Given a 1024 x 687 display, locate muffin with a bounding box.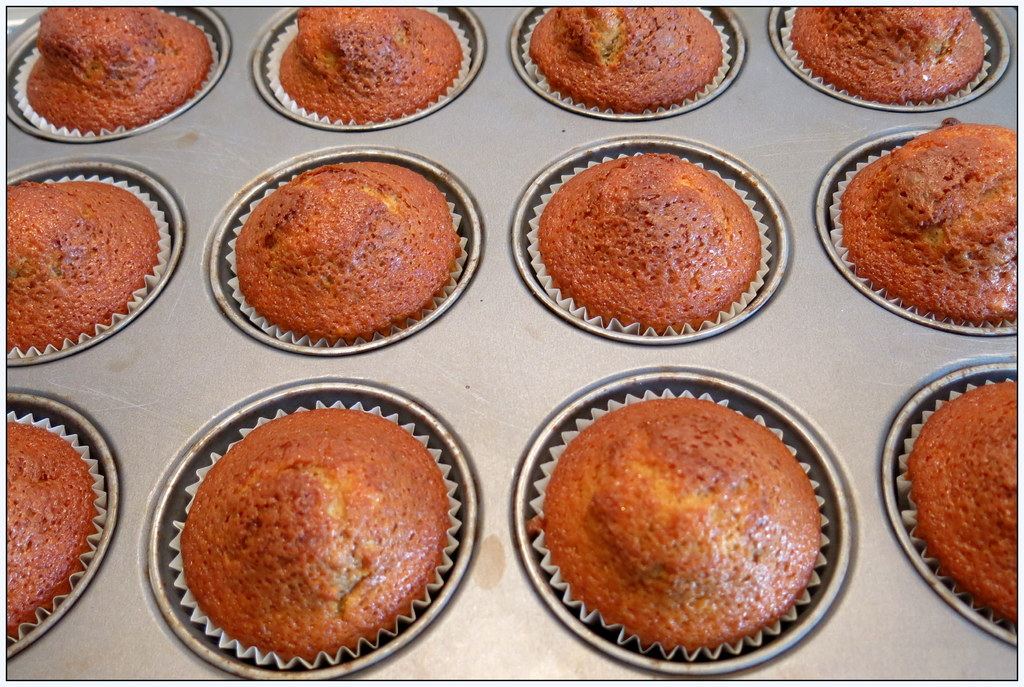
Located: locate(519, 149, 776, 337).
